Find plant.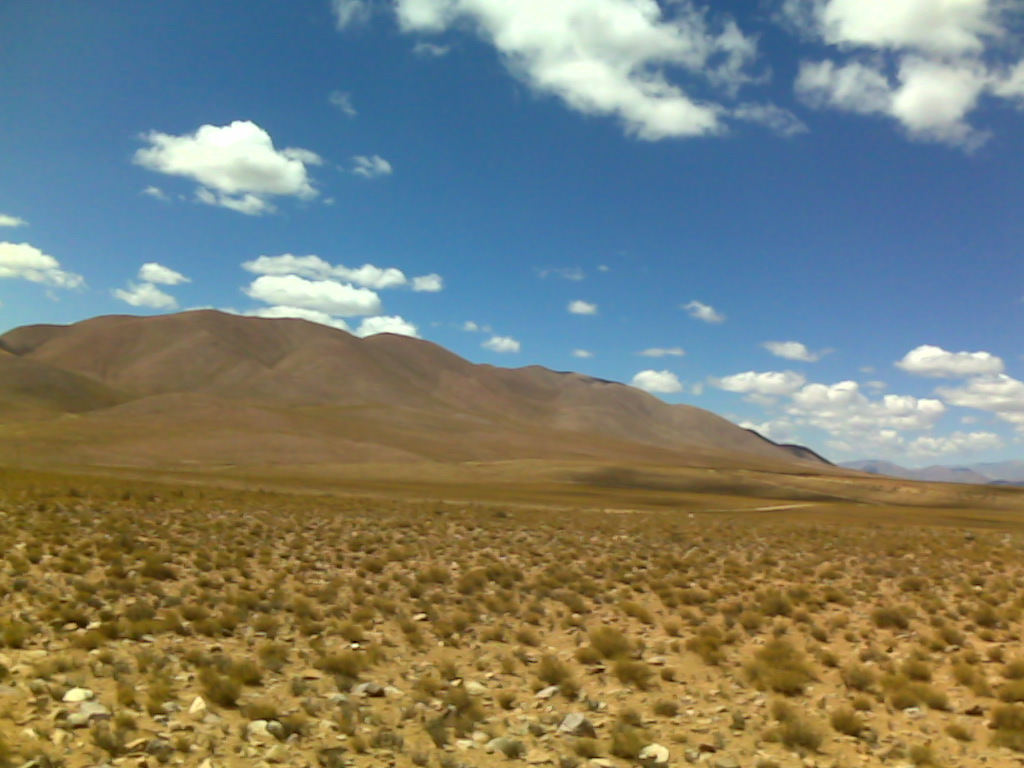
<bbox>401, 700, 416, 719</bbox>.
